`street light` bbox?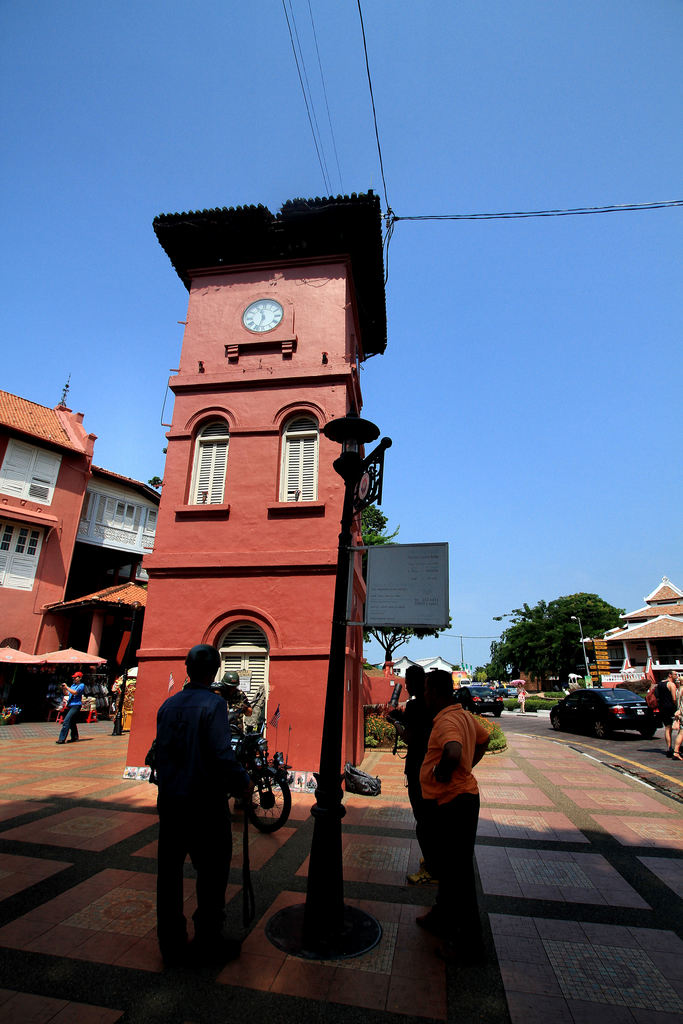
detection(115, 598, 144, 738)
